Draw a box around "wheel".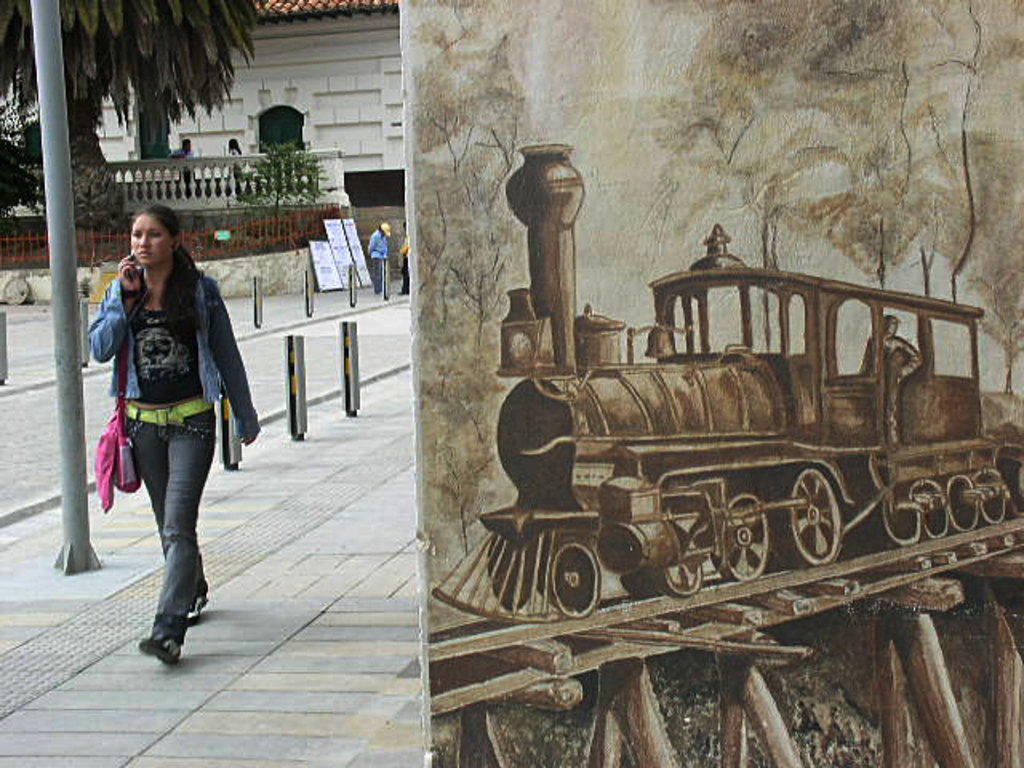
region(714, 493, 766, 579).
